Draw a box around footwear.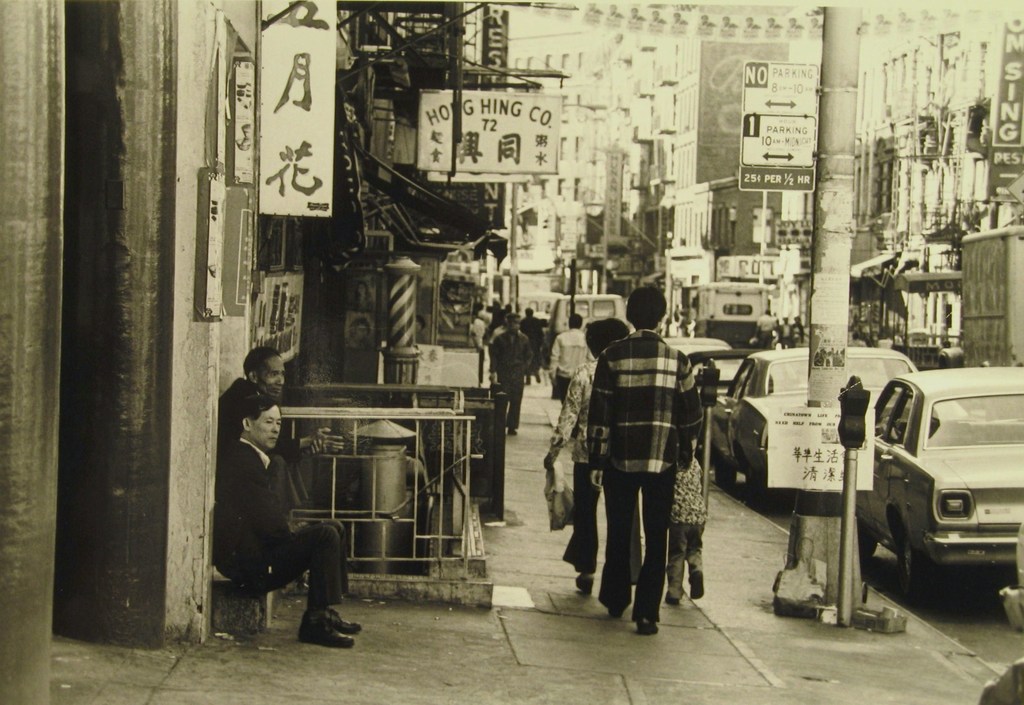
<box>632,610,661,637</box>.
